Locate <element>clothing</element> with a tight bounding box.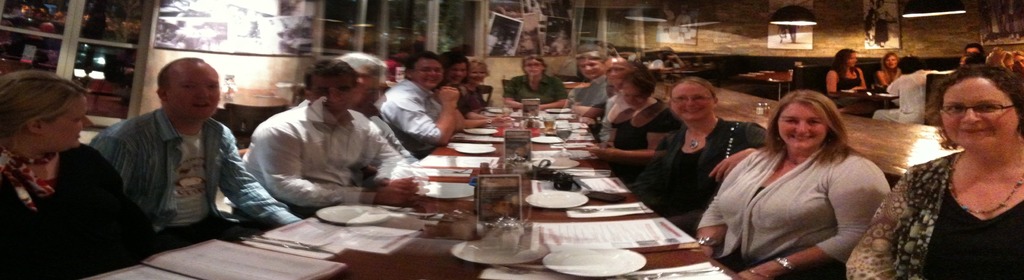
[x1=238, y1=101, x2=417, y2=212].
